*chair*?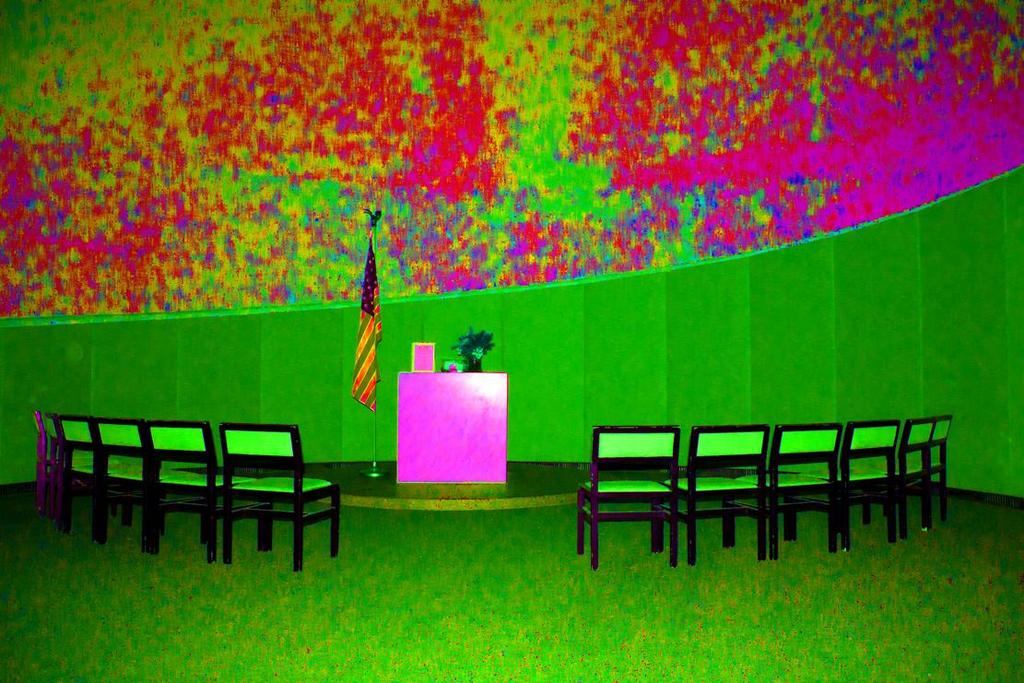
detection(147, 419, 265, 562)
